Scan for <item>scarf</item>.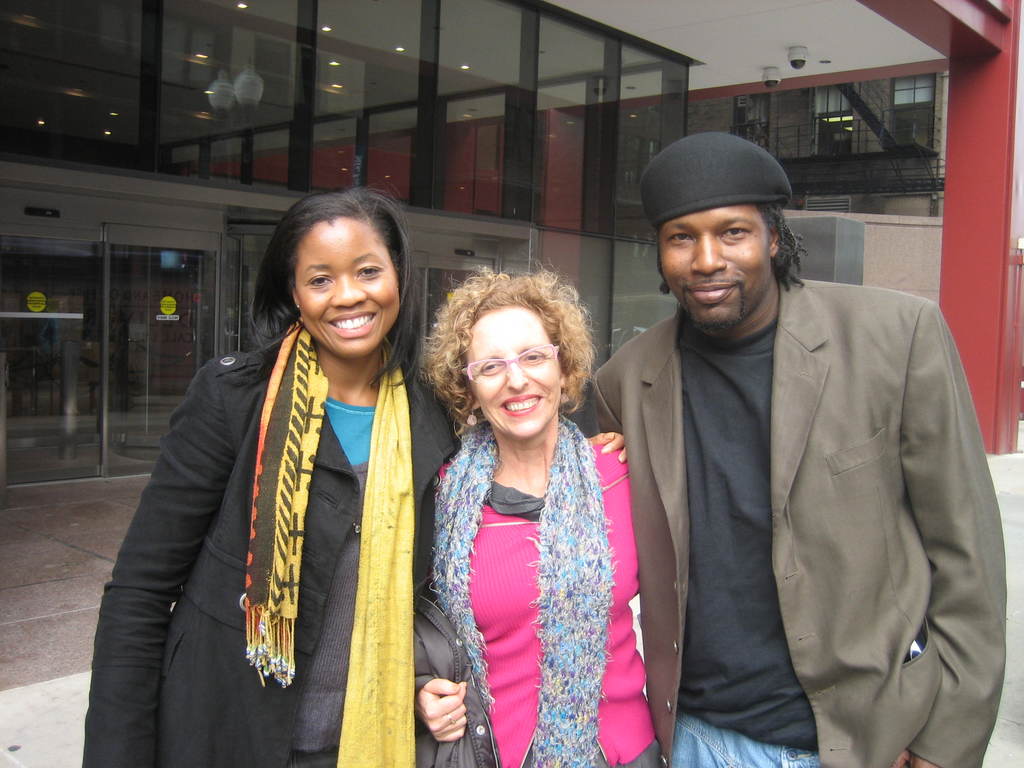
Scan result: bbox(428, 412, 621, 767).
